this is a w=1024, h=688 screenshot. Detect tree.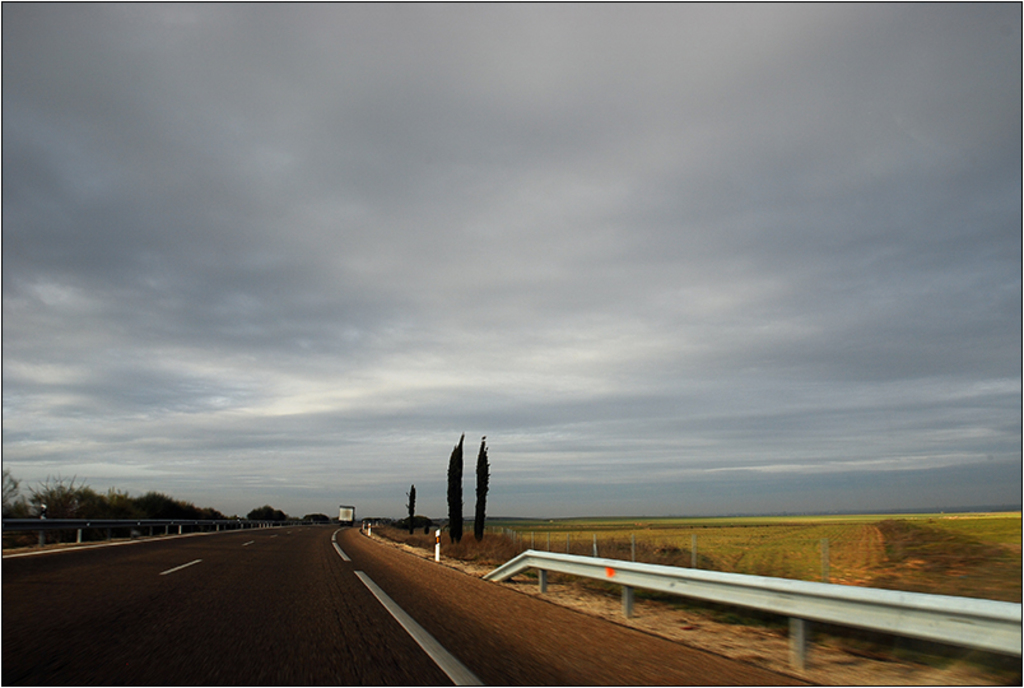
401,469,415,530.
